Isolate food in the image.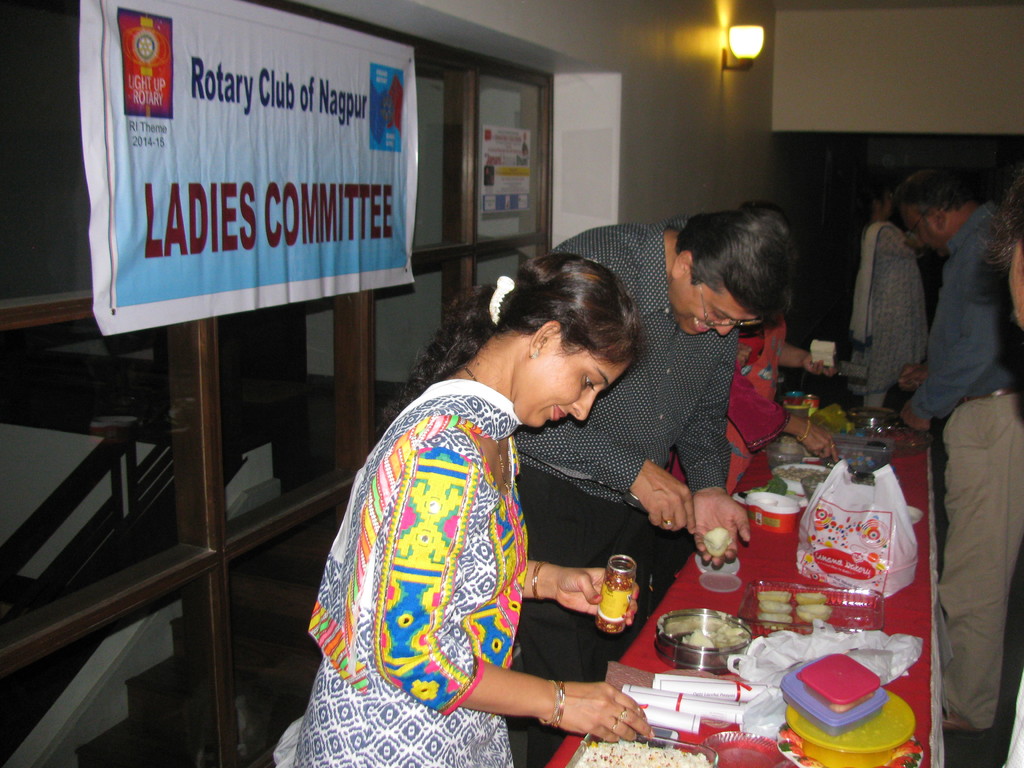
Isolated region: {"x1": 762, "y1": 589, "x2": 791, "y2": 602}.
